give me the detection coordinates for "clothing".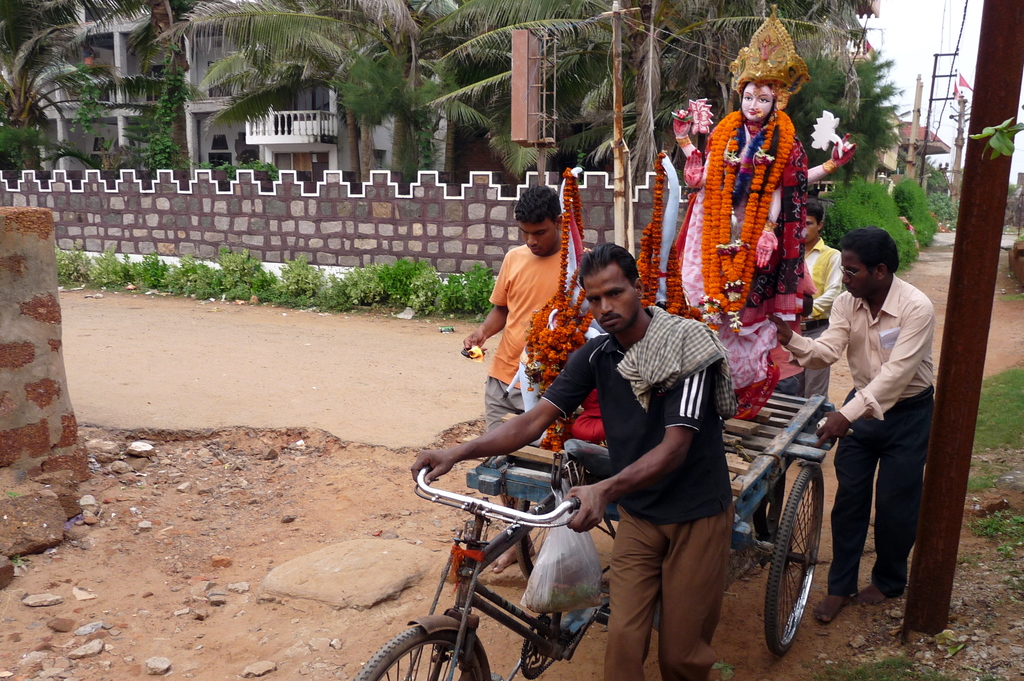
bbox=[481, 374, 536, 443].
